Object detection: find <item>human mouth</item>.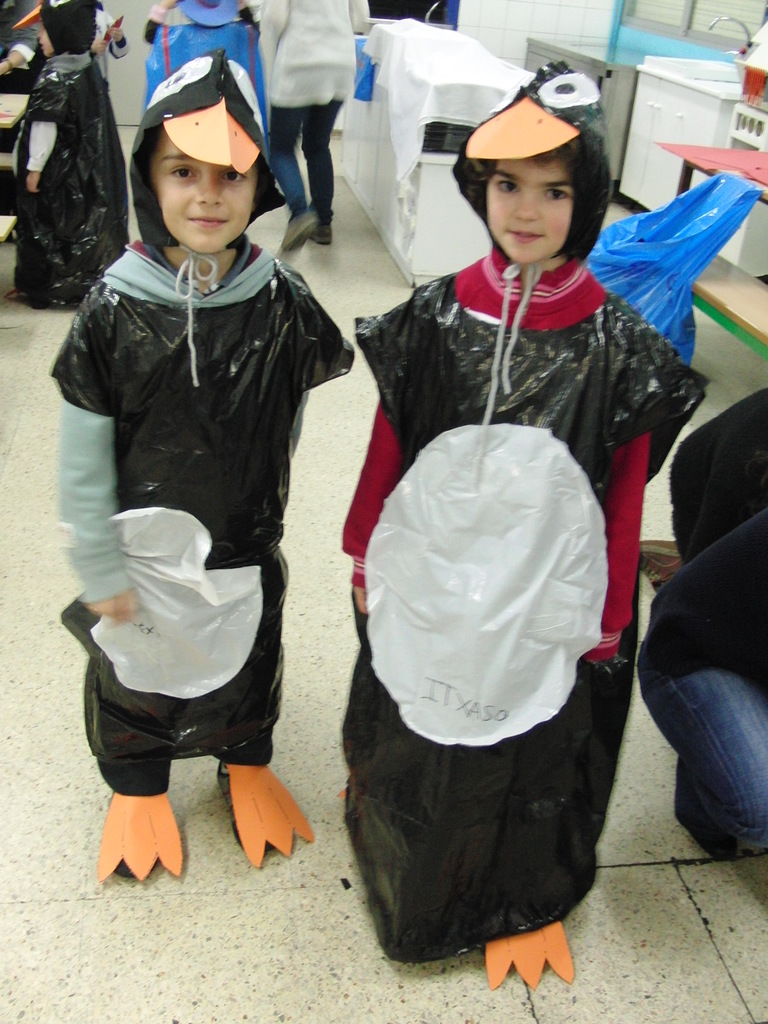
<bbox>184, 211, 229, 228</bbox>.
